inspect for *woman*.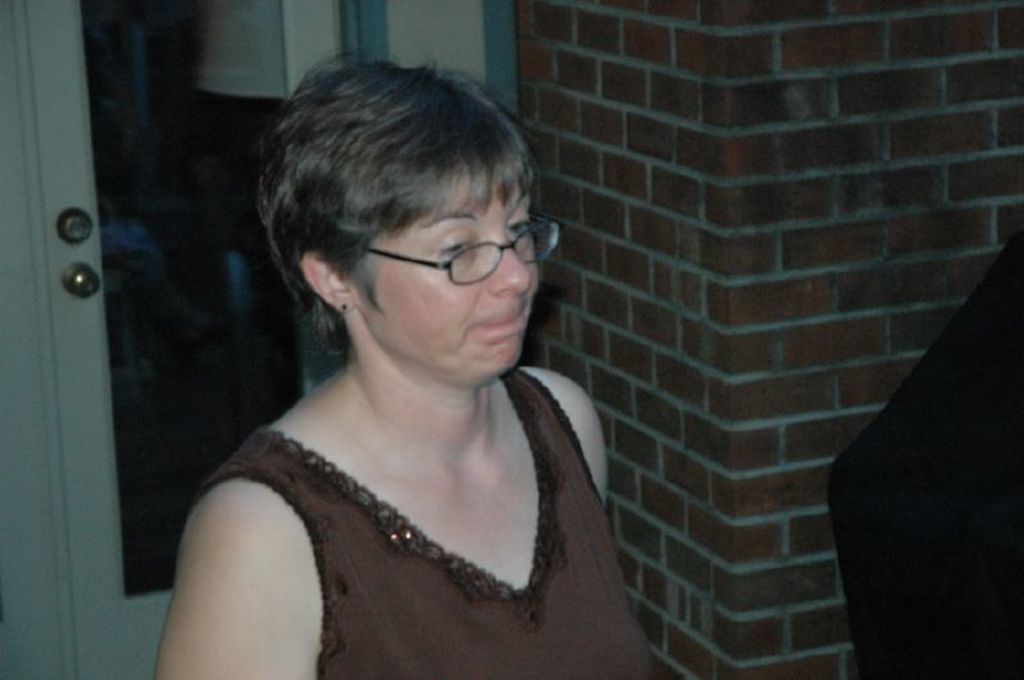
Inspection: l=120, t=38, r=644, b=666.
